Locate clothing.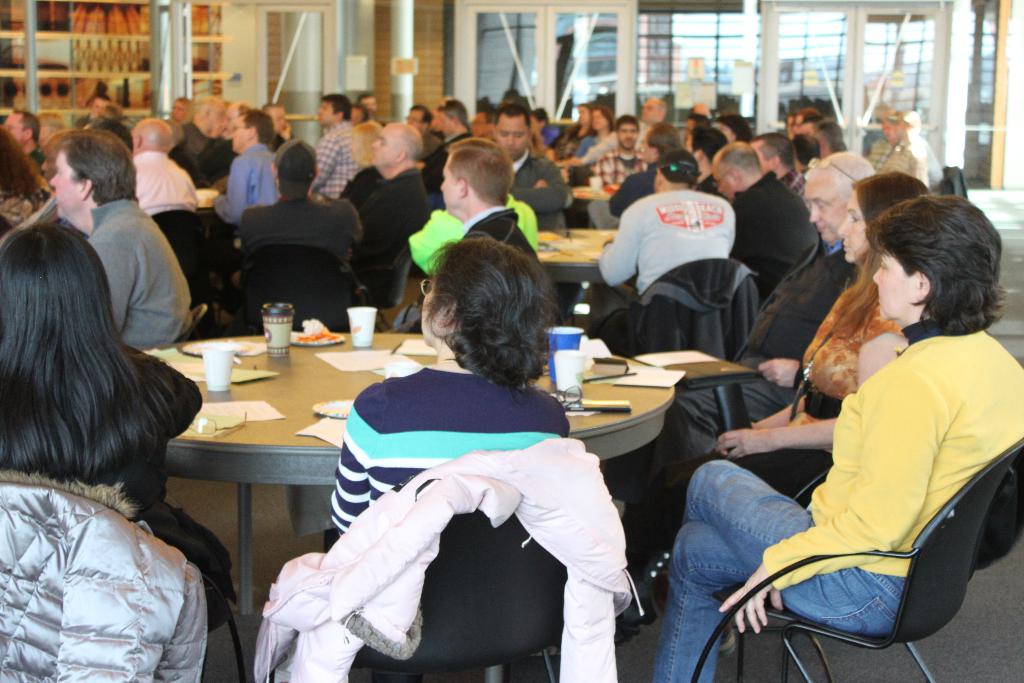
Bounding box: 170:124:241:190.
